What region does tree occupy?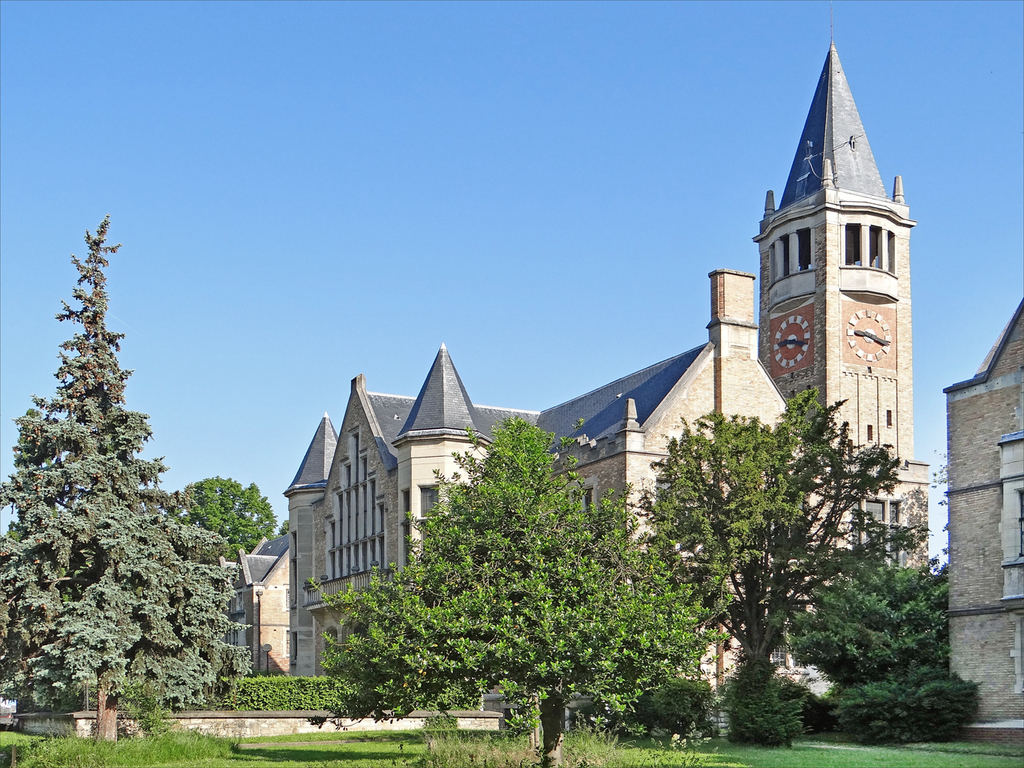
select_region(182, 474, 285, 556).
